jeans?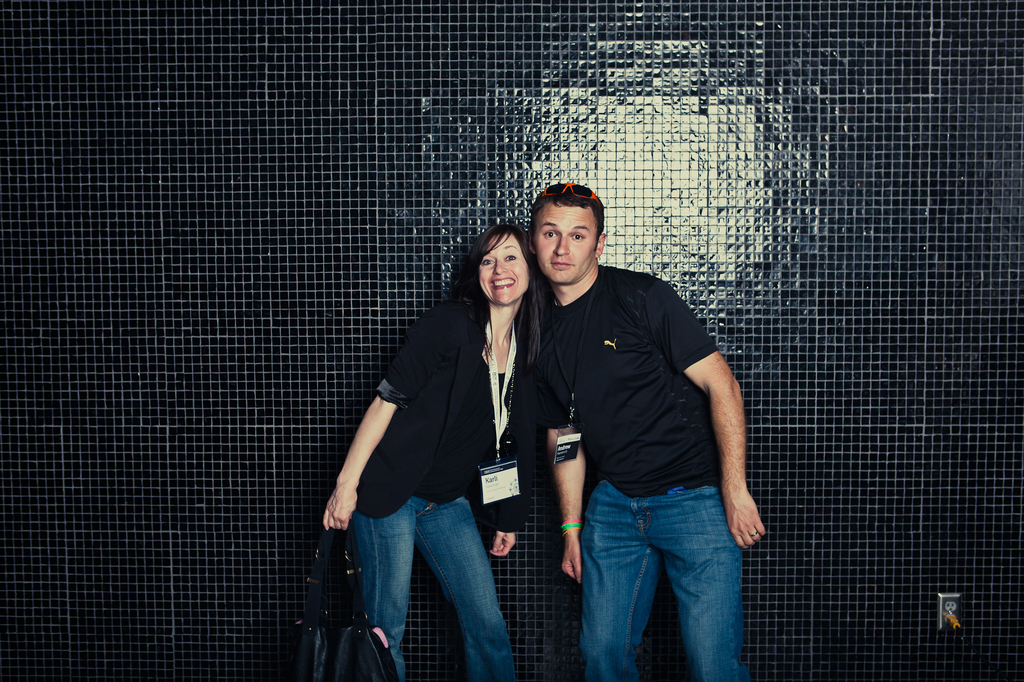
[564, 476, 758, 677]
